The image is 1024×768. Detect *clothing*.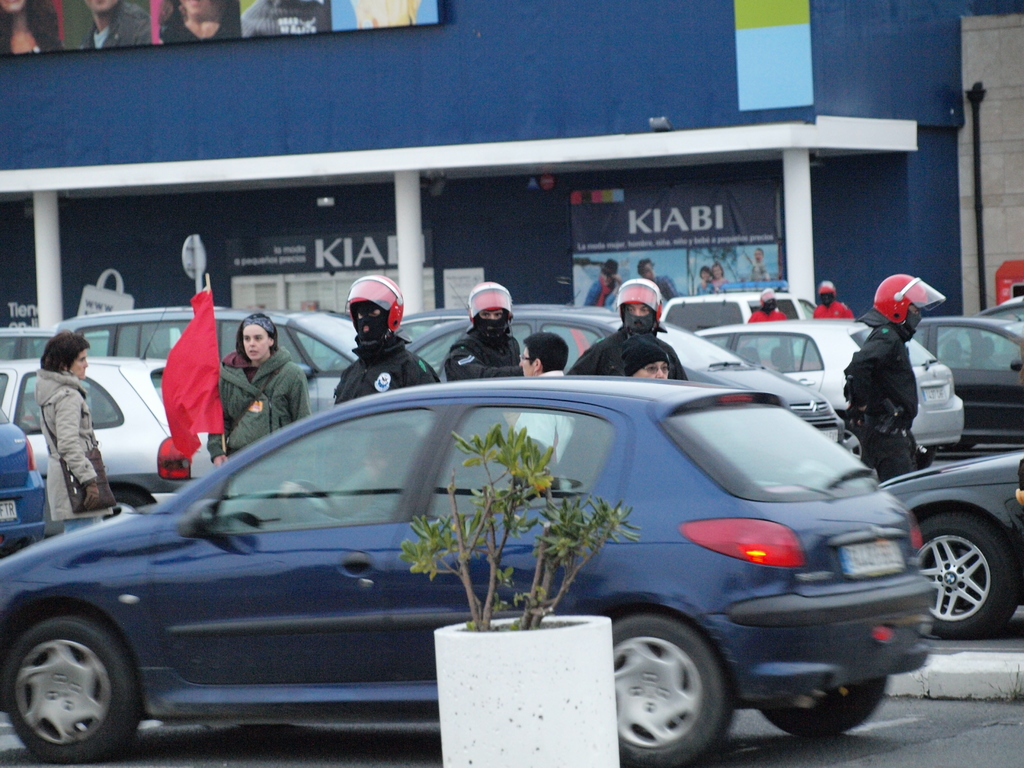
Detection: region(453, 332, 529, 383).
